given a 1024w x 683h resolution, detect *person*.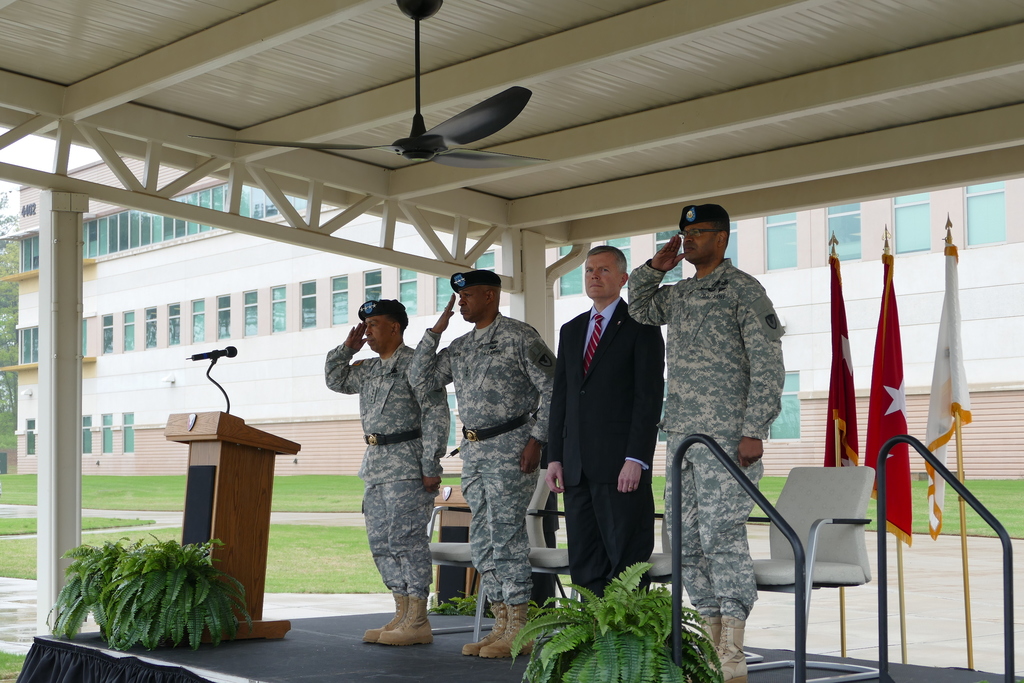
(624, 200, 788, 682).
